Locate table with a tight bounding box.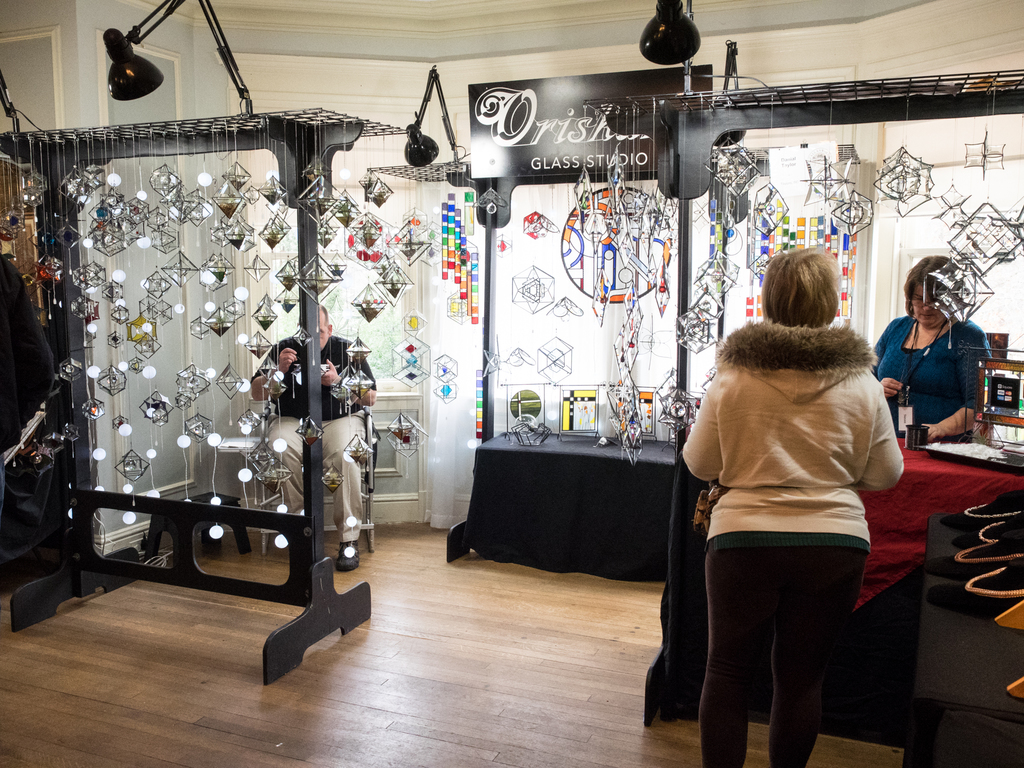
left=439, top=425, right=668, bottom=577.
